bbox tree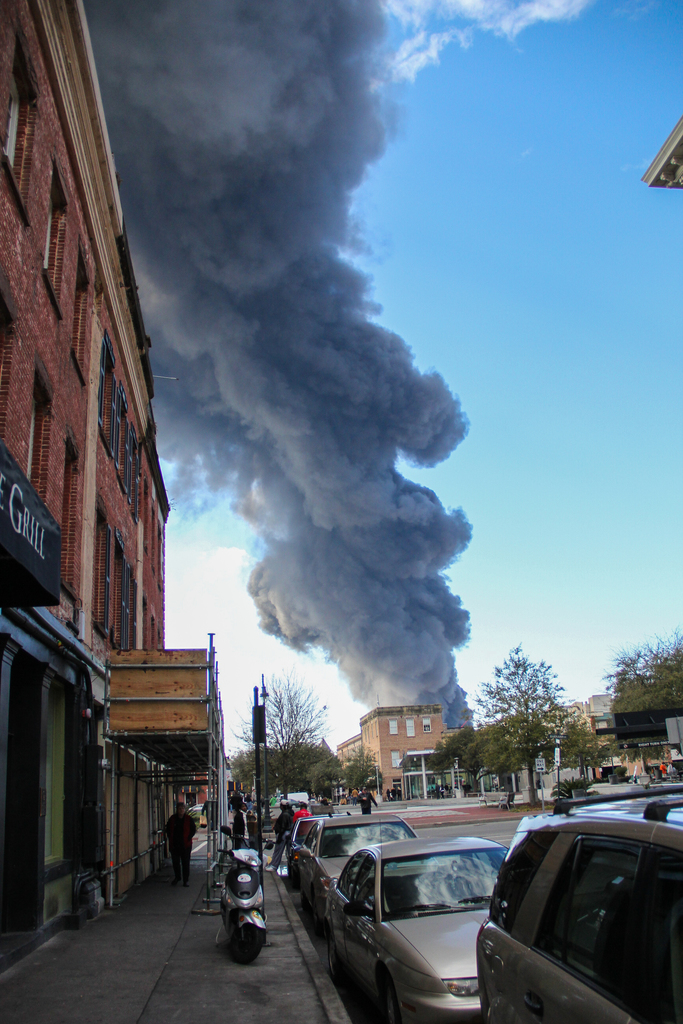
462 652 601 796
